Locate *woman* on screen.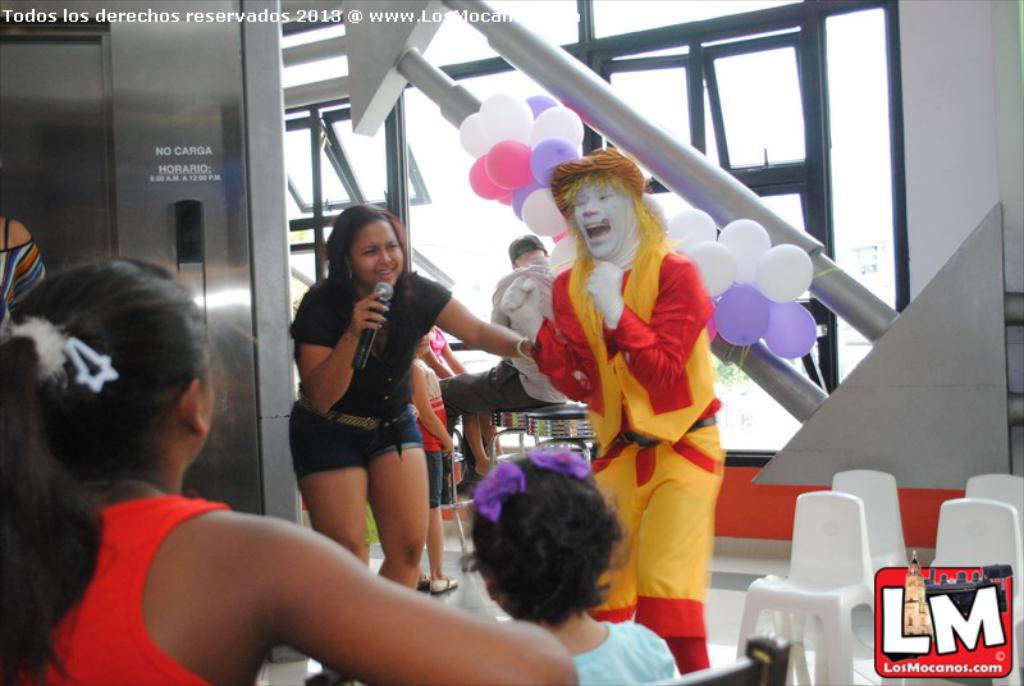
On screen at {"left": 420, "top": 326, "right": 507, "bottom": 485}.
